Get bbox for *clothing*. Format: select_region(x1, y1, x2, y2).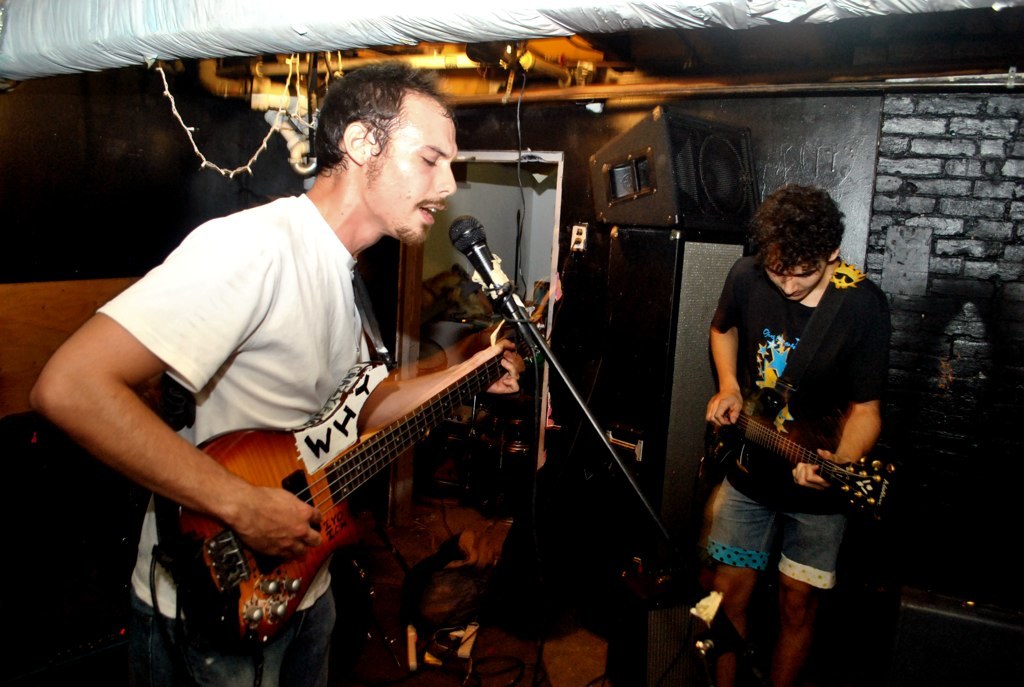
select_region(95, 194, 376, 682).
